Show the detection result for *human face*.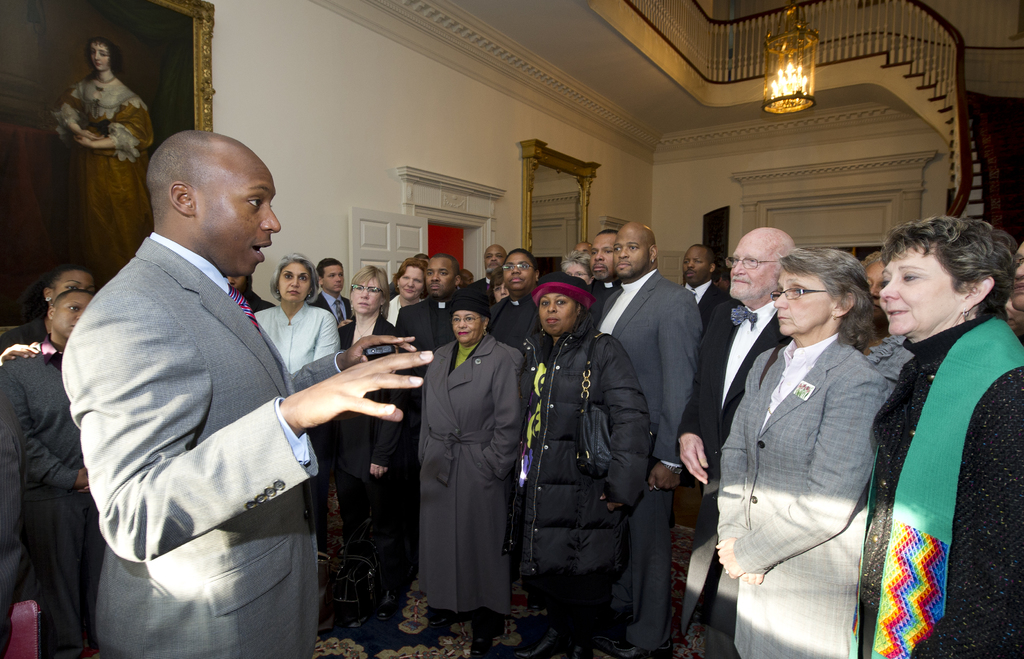
353,277,385,314.
